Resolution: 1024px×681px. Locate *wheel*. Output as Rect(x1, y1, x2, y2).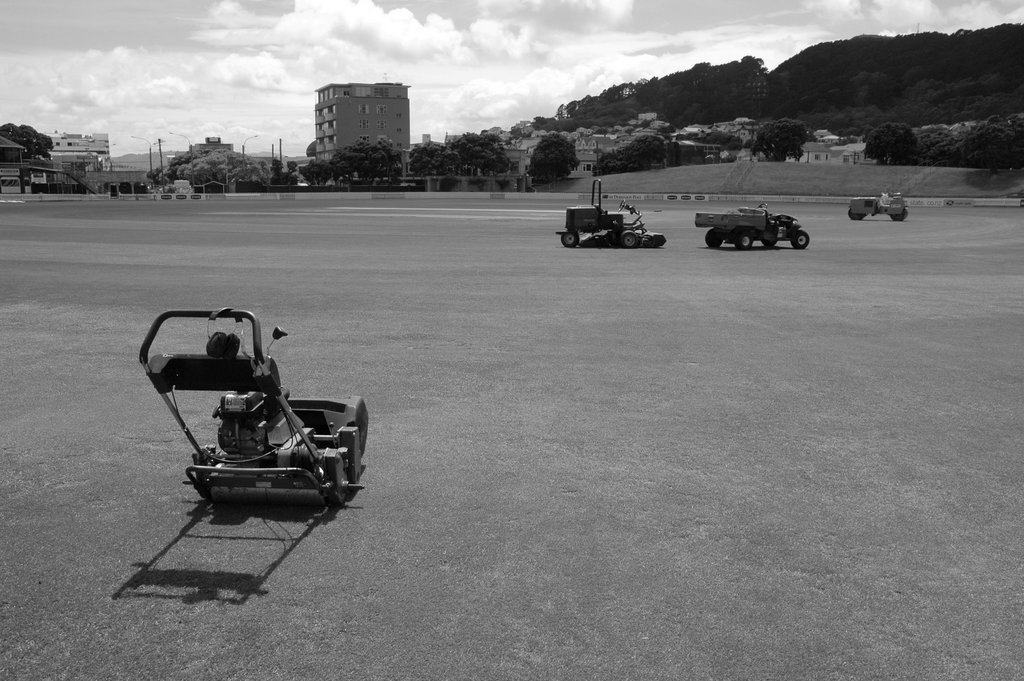
Rect(761, 238, 776, 247).
